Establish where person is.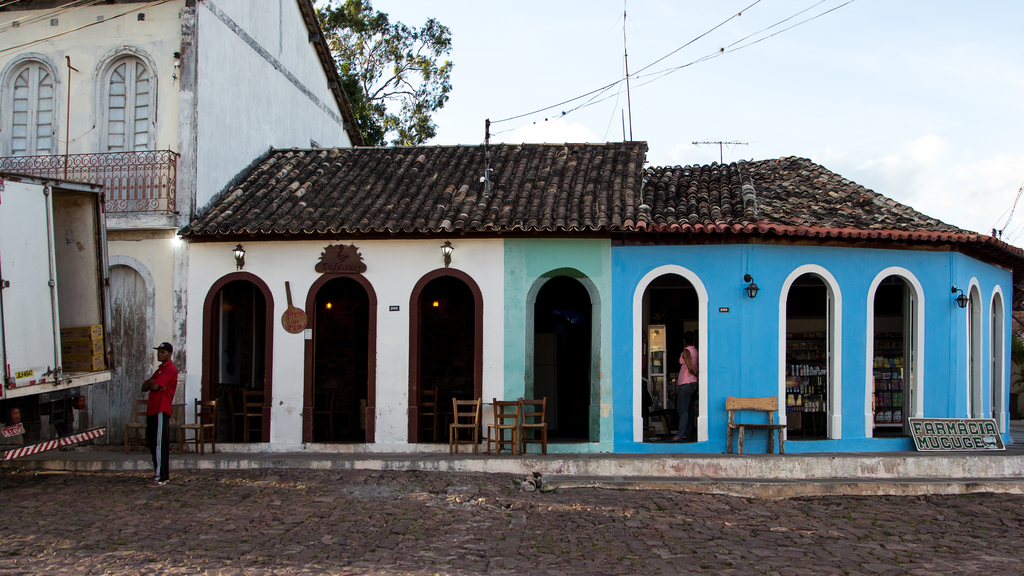
Established at [left=678, top=338, right=701, bottom=435].
